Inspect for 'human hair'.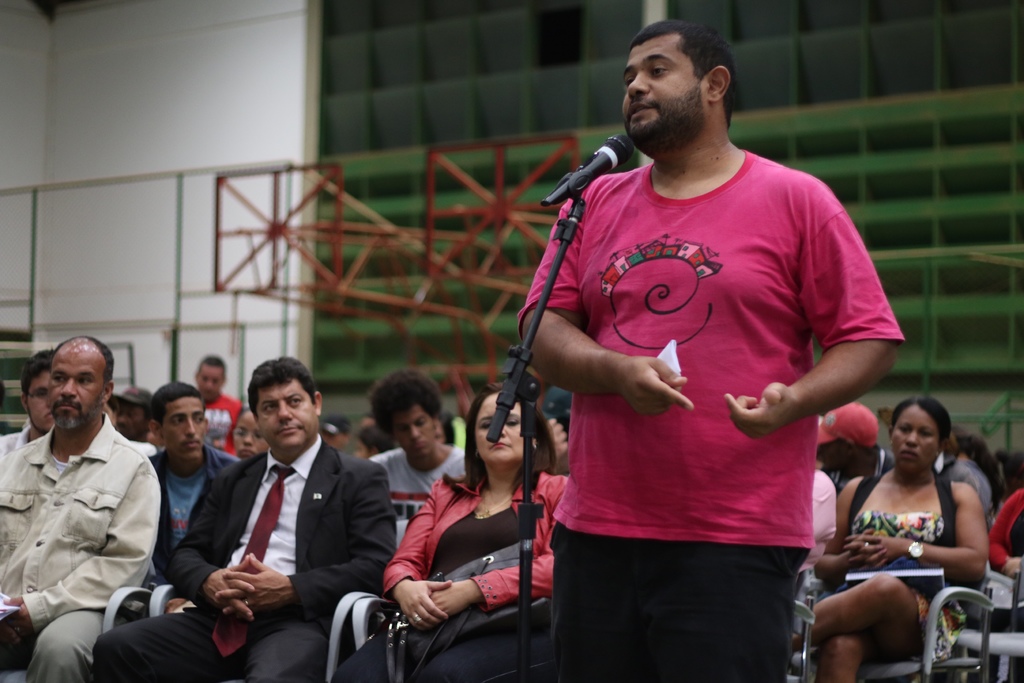
Inspection: bbox=[150, 382, 206, 430].
